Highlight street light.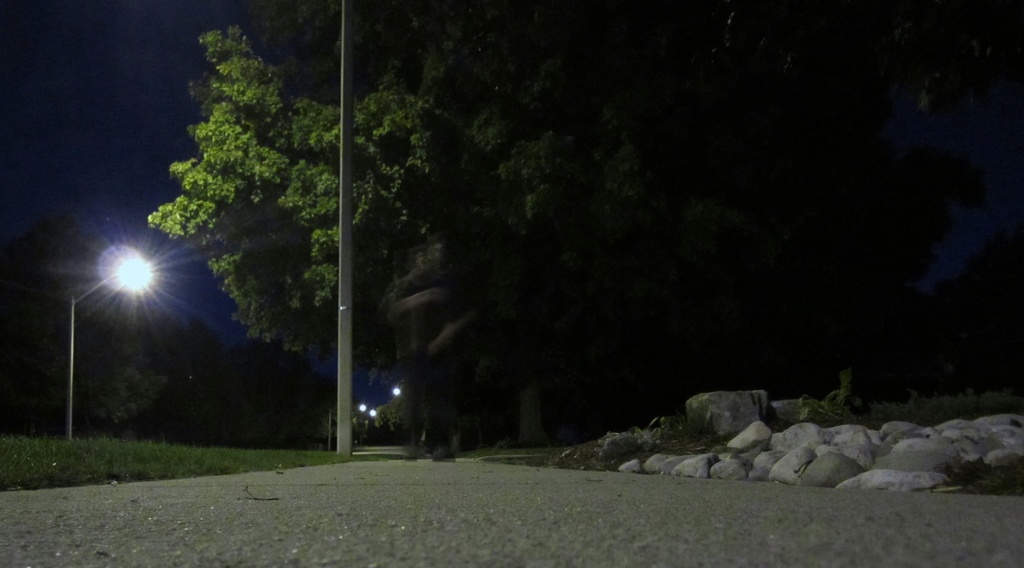
Highlighted region: region(327, 401, 368, 448).
